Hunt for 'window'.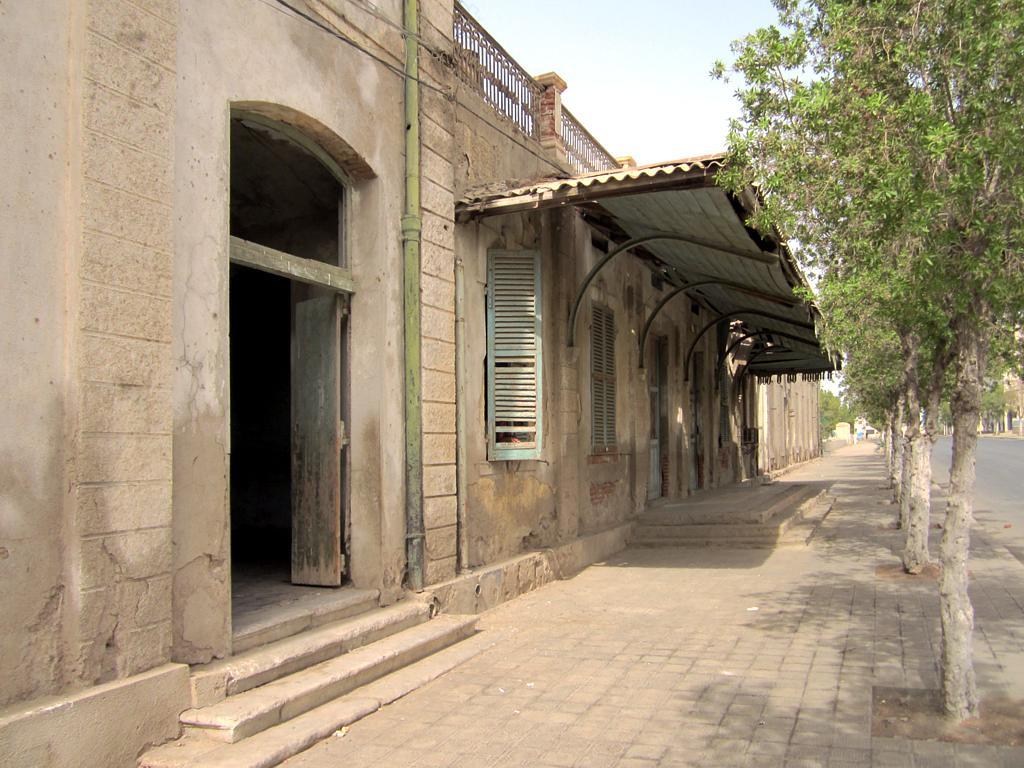
Hunted down at 591/300/620/454.
